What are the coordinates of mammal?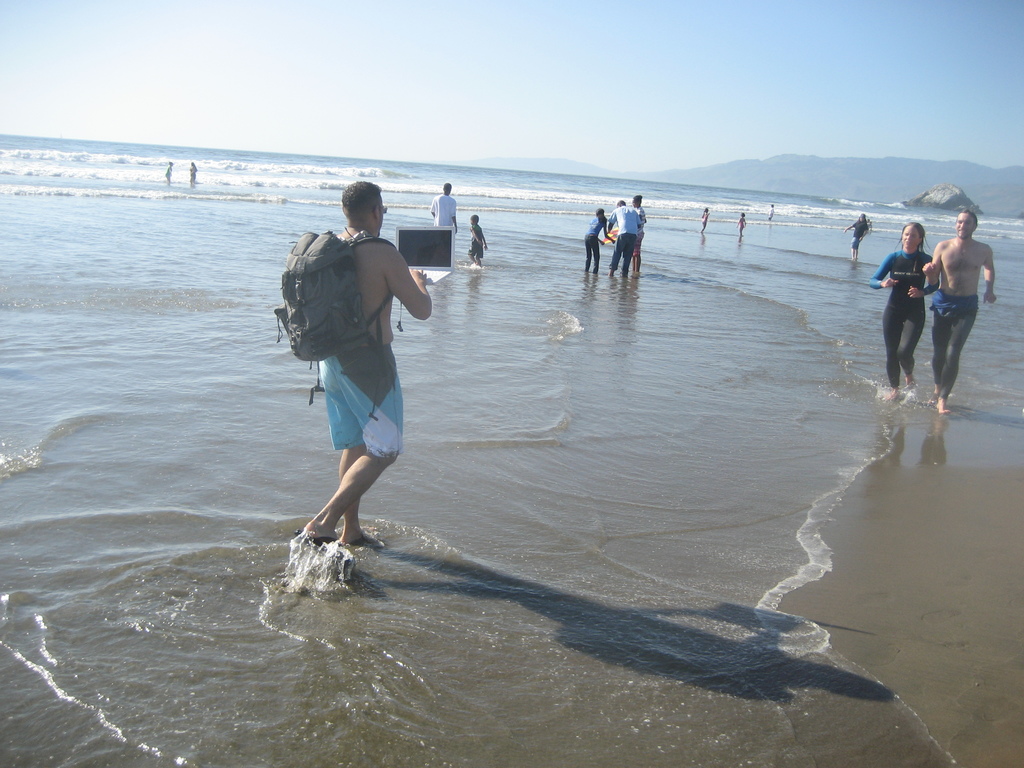
465/212/486/268.
